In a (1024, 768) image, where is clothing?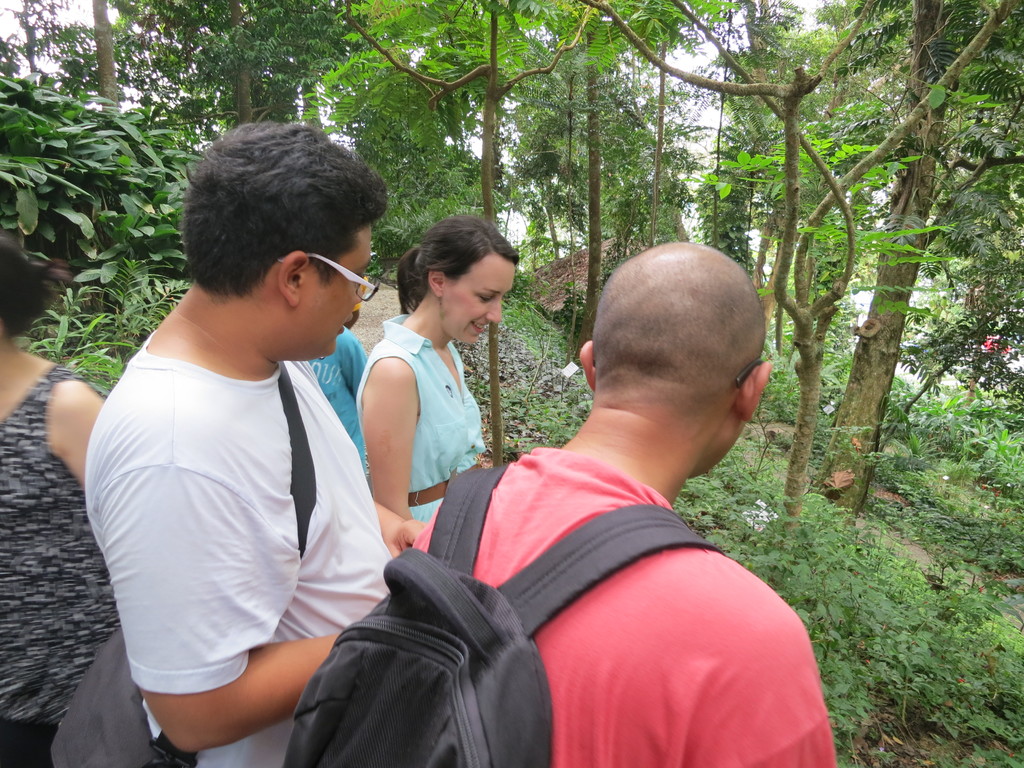
(left=411, top=452, right=846, bottom=767).
